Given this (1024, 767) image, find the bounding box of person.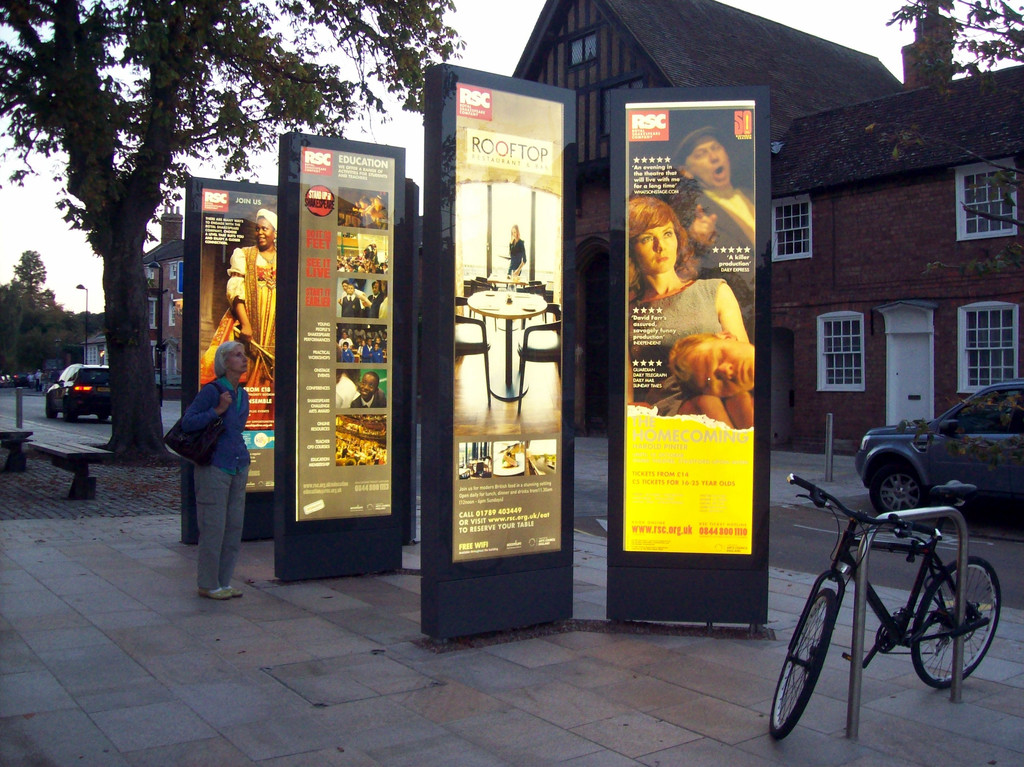
detection(347, 373, 388, 408).
